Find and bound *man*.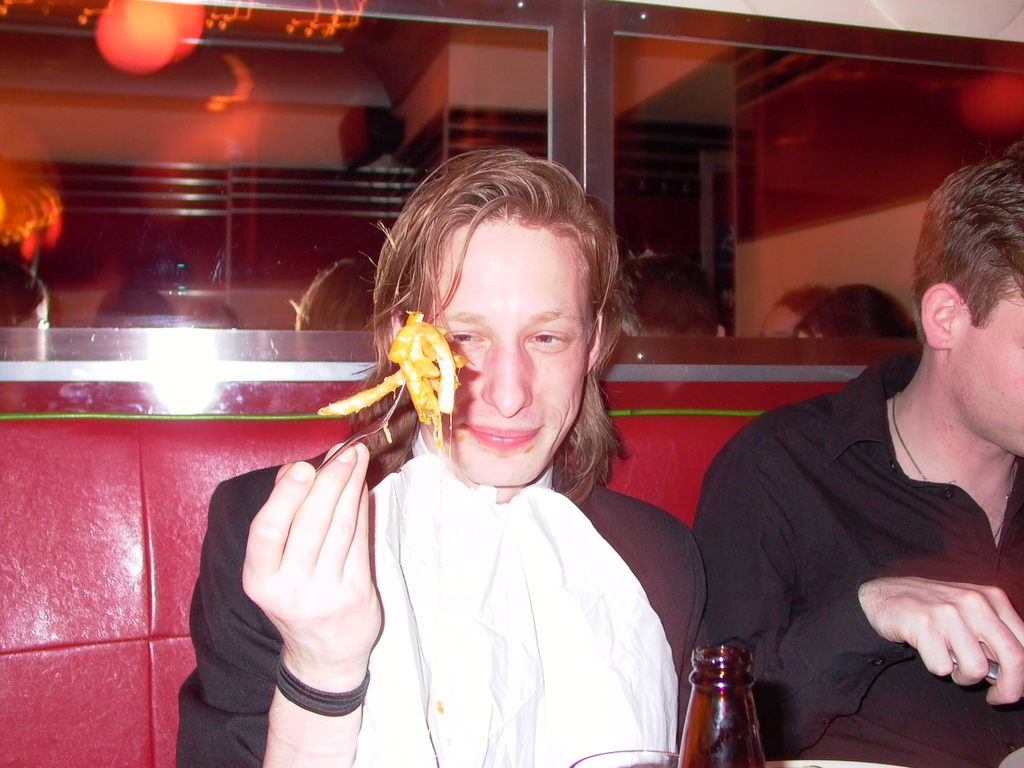
Bound: [x1=171, y1=148, x2=721, y2=767].
